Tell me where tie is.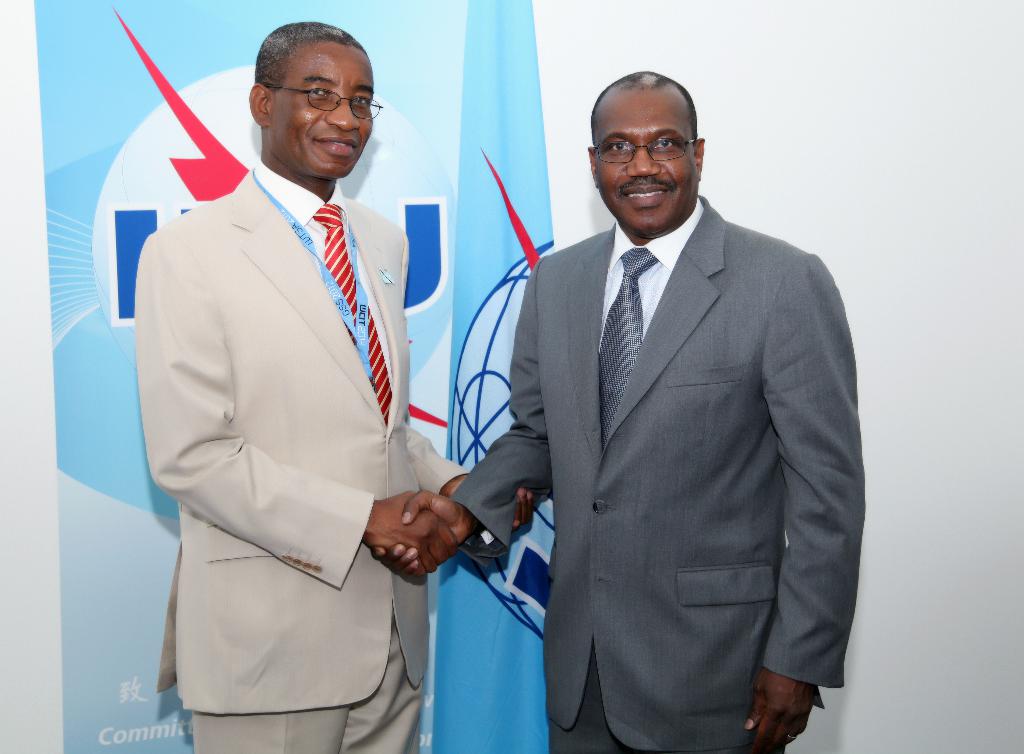
tie is at 312,202,397,428.
